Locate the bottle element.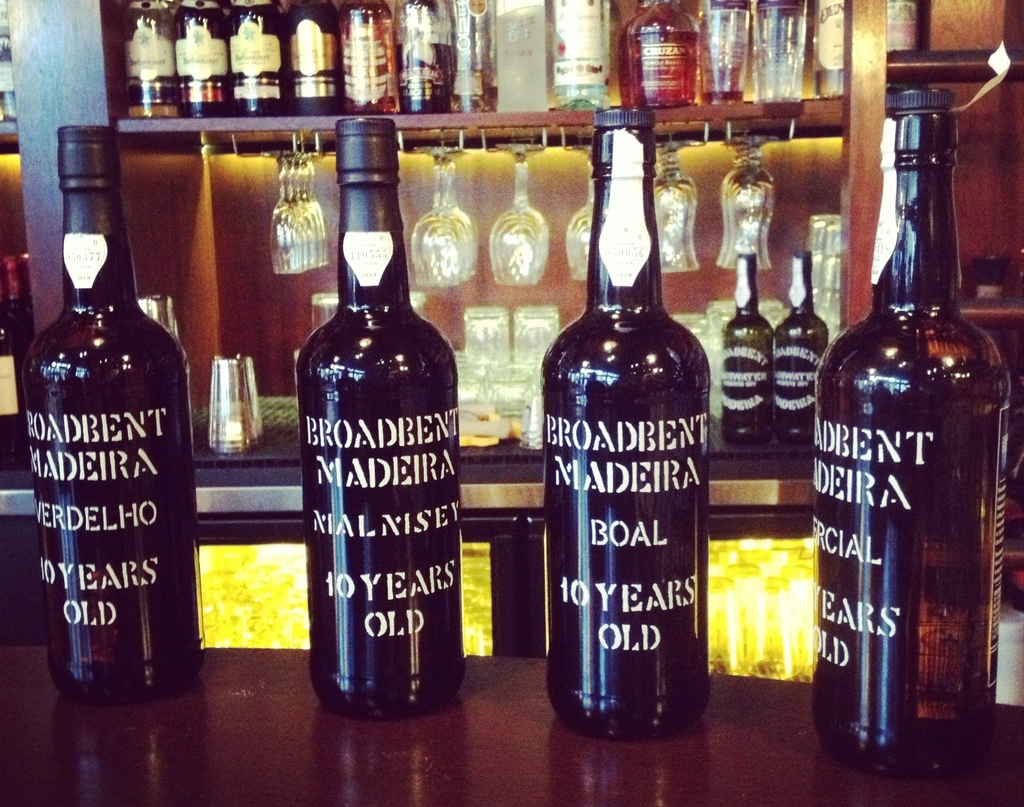
Element bbox: 620, 1, 701, 115.
